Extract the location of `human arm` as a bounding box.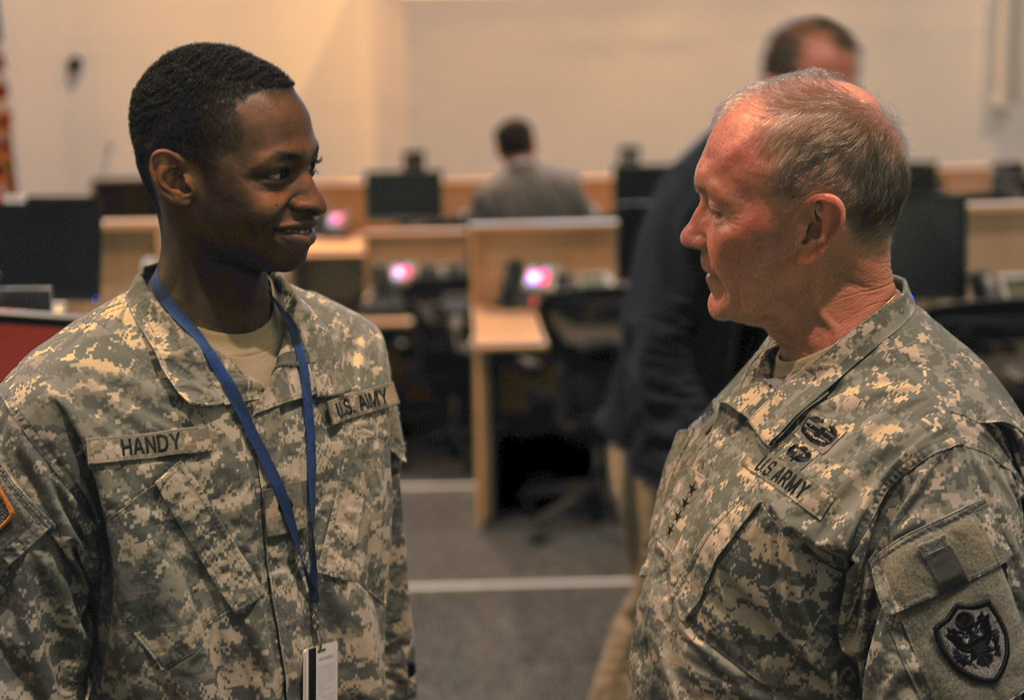
x1=570 y1=171 x2=592 y2=216.
